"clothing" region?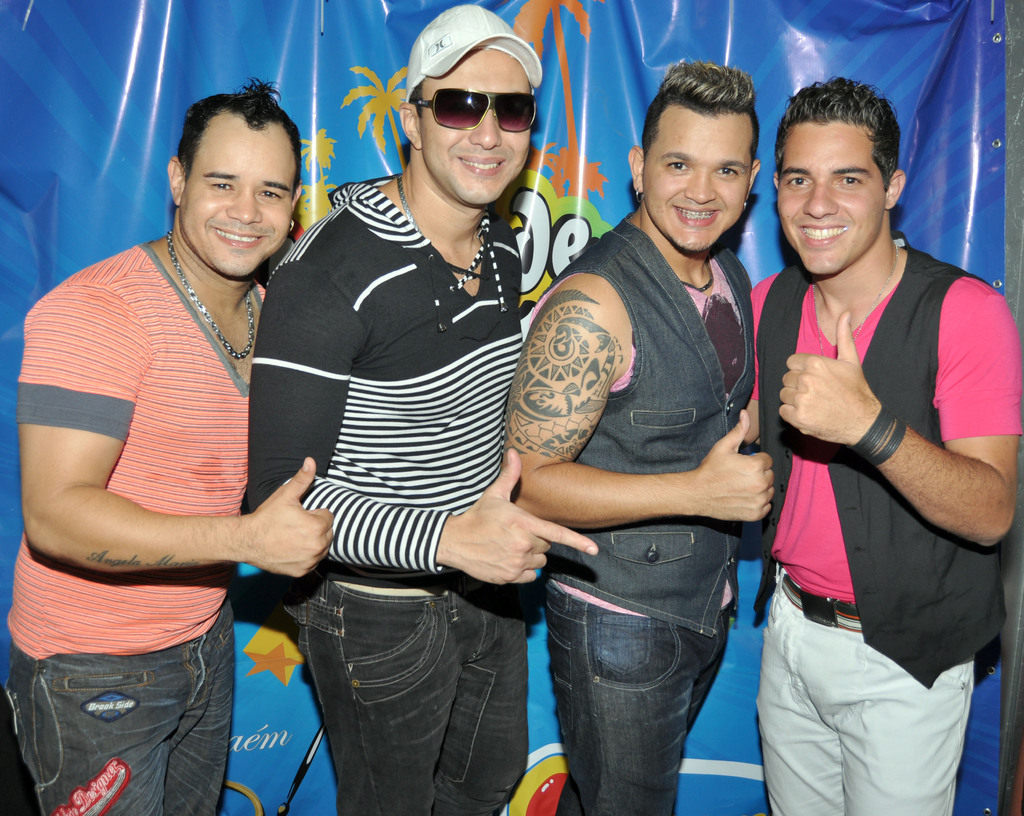
534:215:756:815
